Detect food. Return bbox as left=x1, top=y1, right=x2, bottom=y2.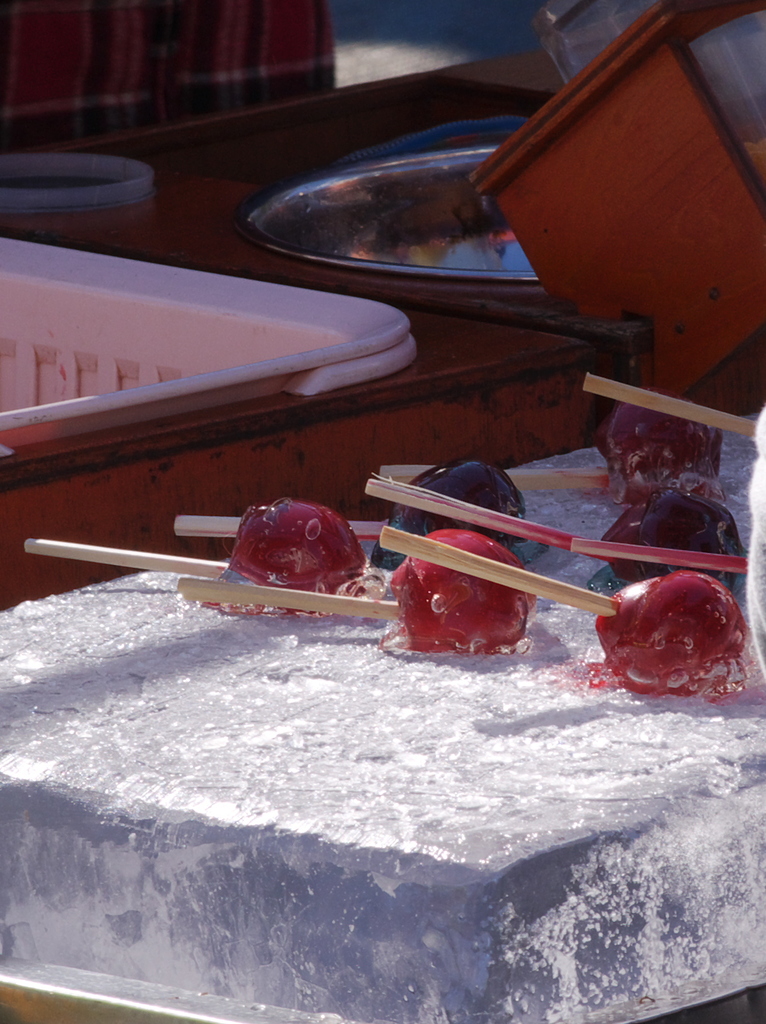
left=591, top=481, right=743, bottom=586.
